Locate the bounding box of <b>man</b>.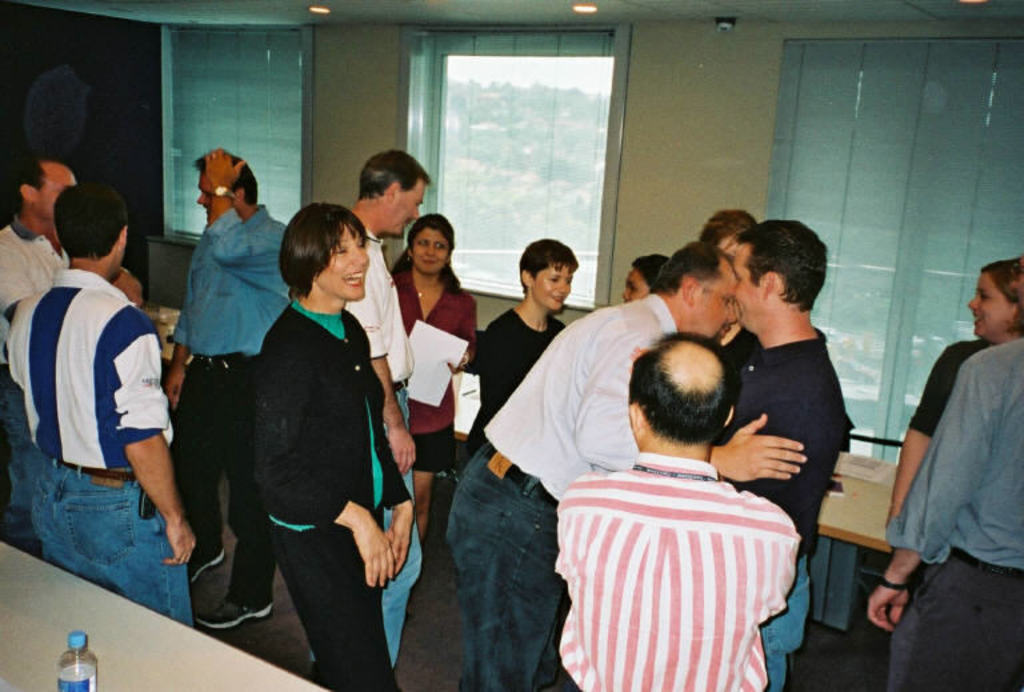
Bounding box: [869,252,1023,691].
